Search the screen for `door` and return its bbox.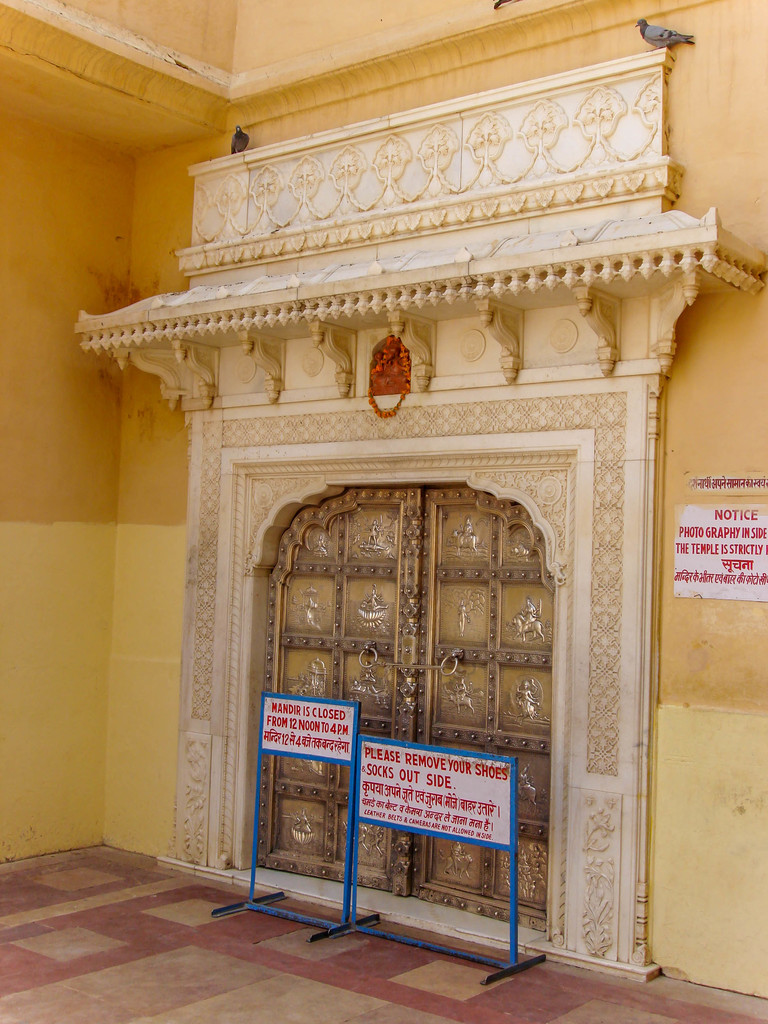
Found: box(251, 414, 589, 870).
